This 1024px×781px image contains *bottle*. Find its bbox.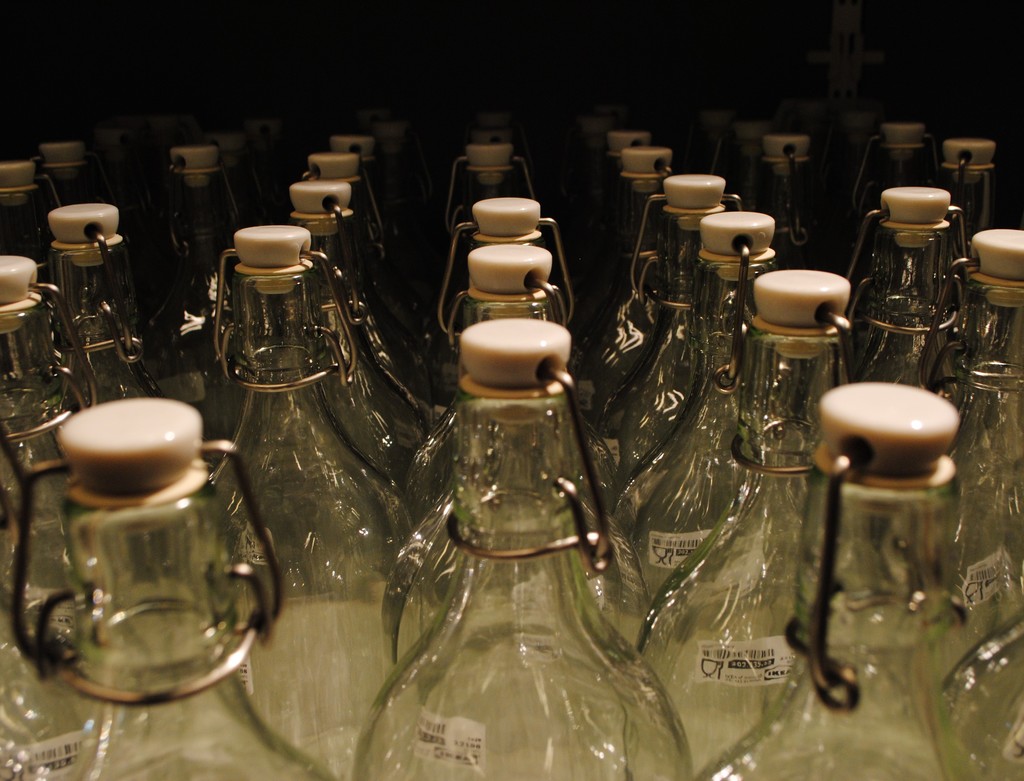
pyautogui.locateOnScreen(572, 118, 620, 173).
